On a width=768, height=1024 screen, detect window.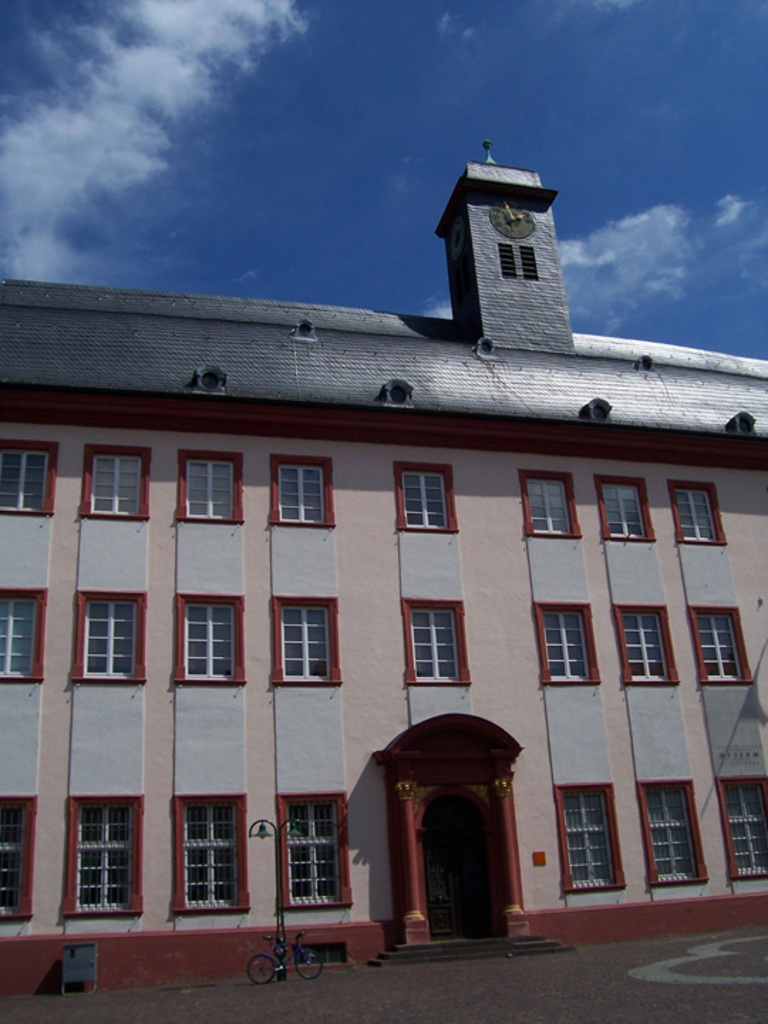
[0, 583, 37, 677].
